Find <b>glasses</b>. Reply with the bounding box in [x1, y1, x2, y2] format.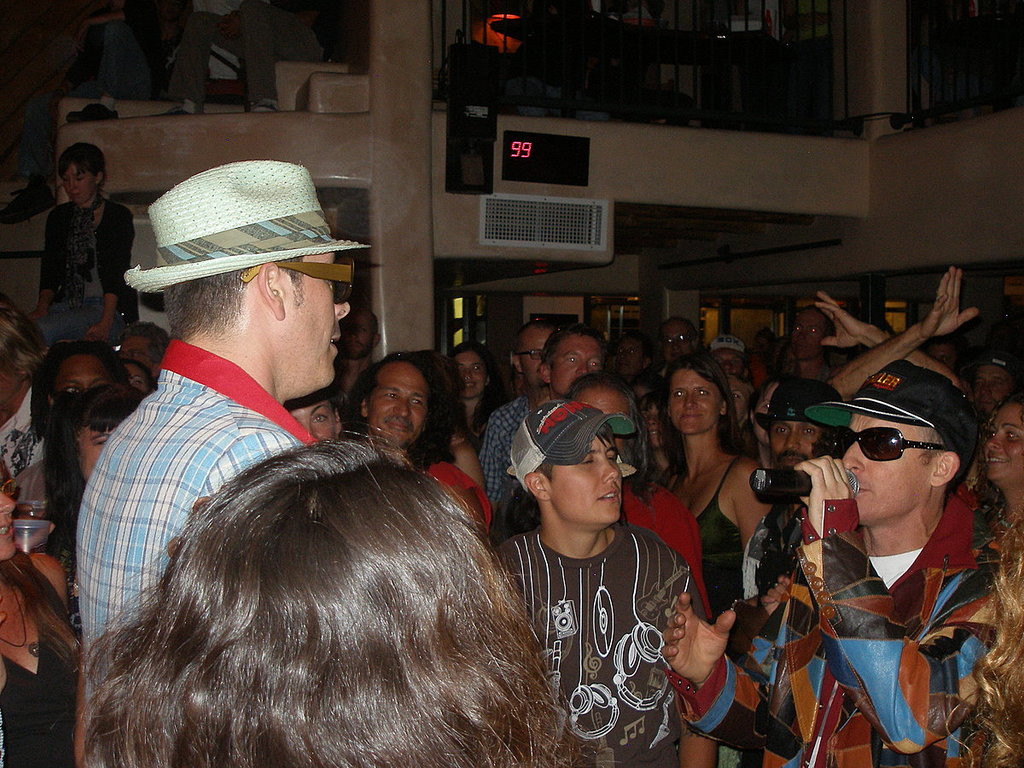
[662, 333, 700, 350].
